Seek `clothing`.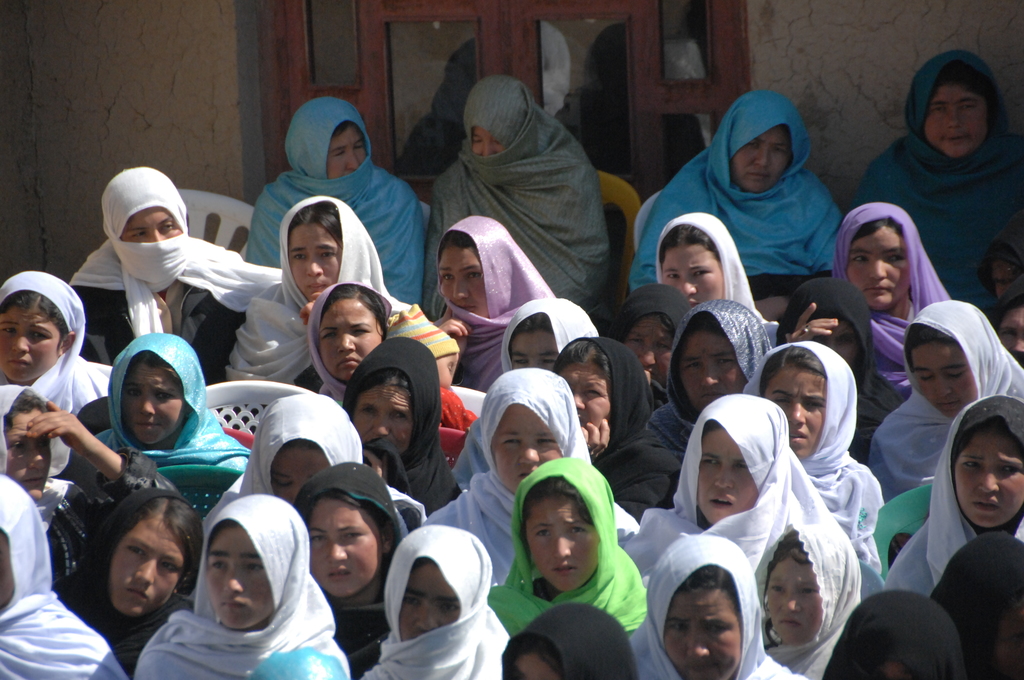
294,447,406,678.
